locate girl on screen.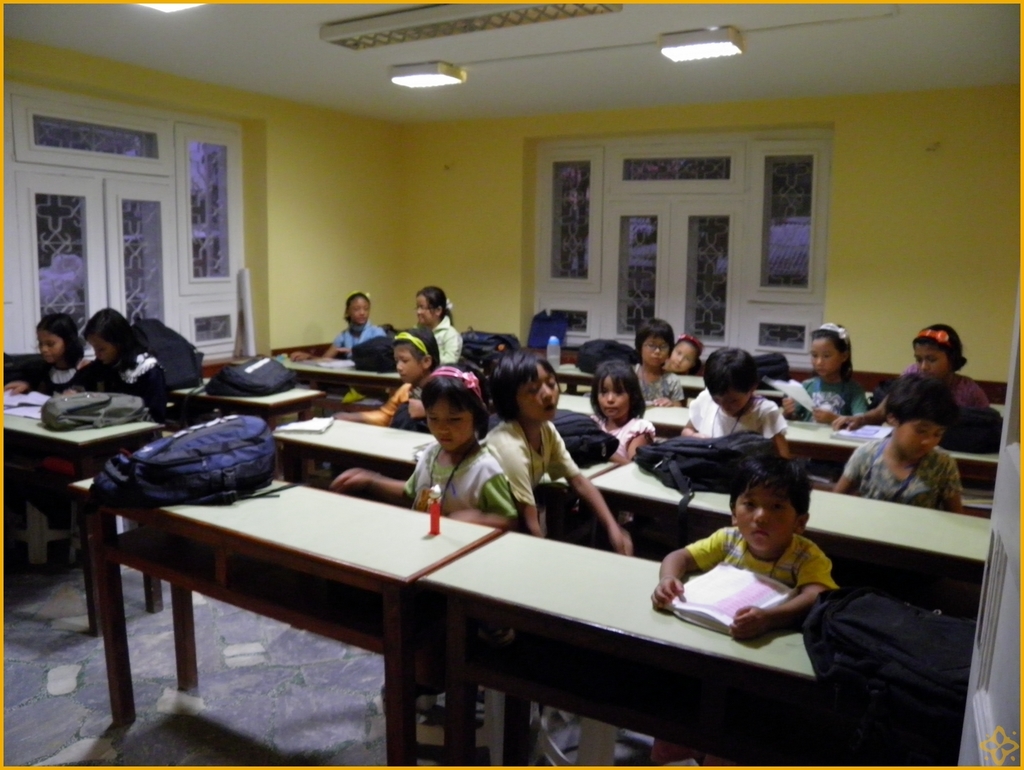
On screen at bbox(415, 287, 466, 367).
